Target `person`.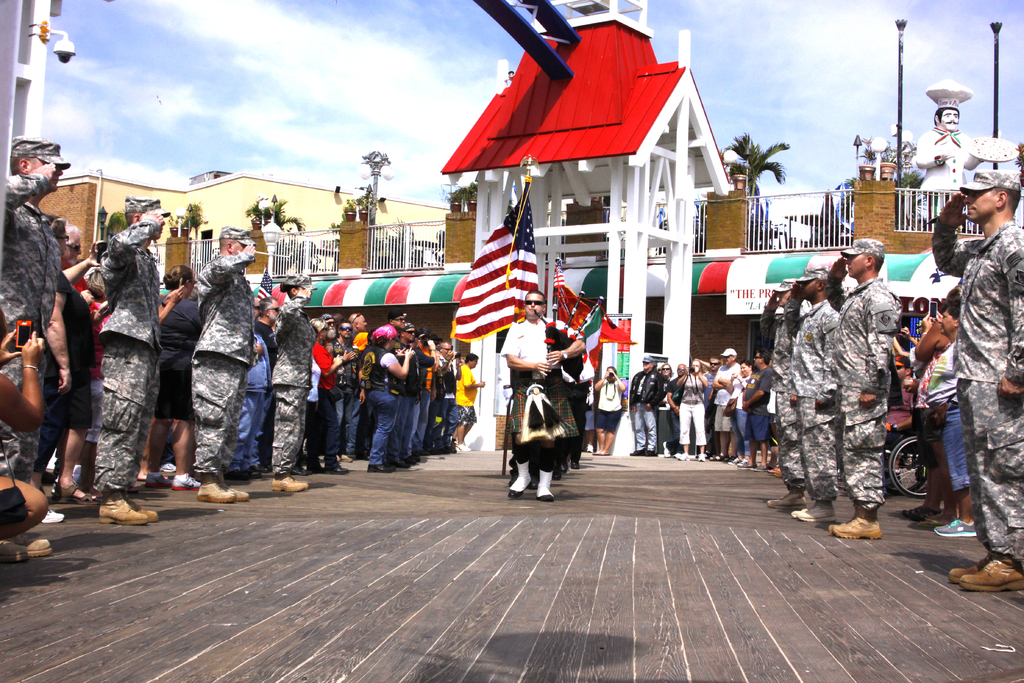
Target region: Rect(0, 151, 58, 560).
